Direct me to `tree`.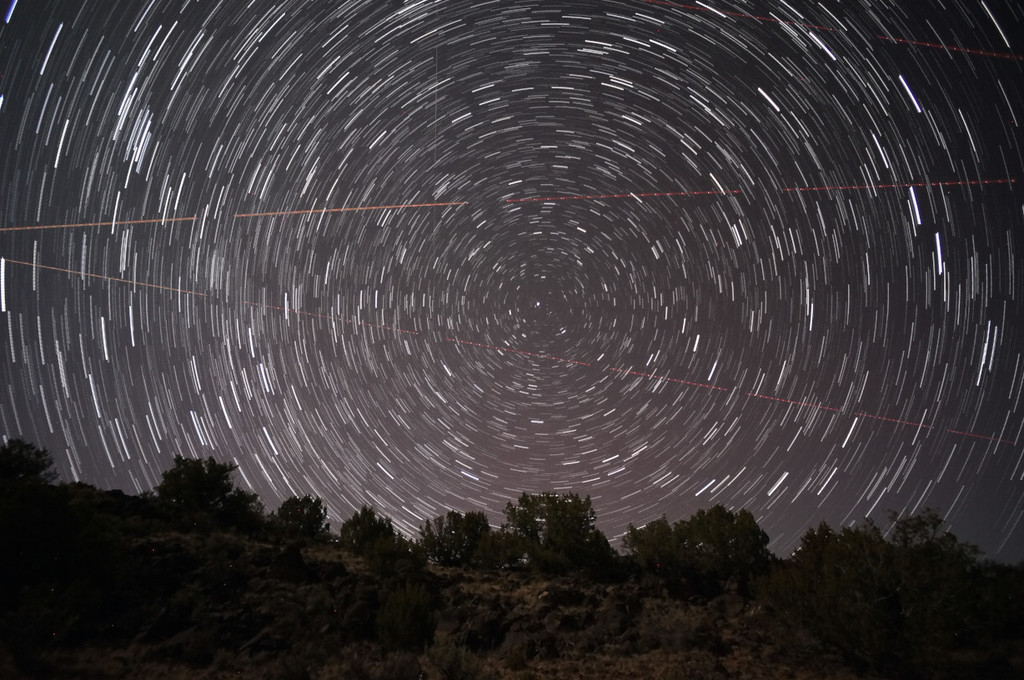
Direction: rect(133, 447, 248, 537).
